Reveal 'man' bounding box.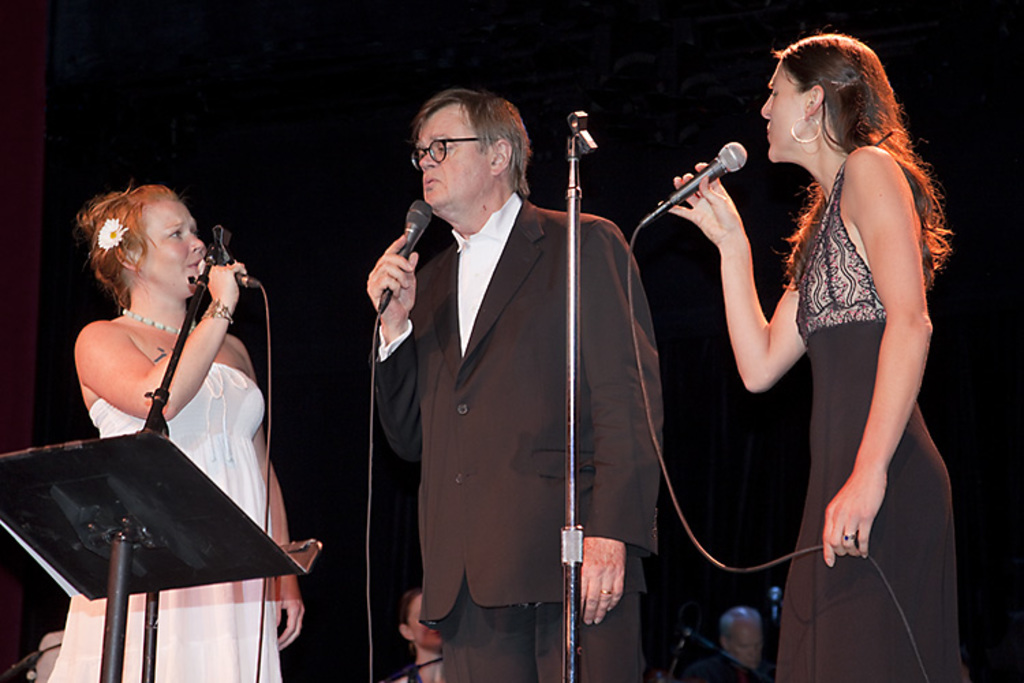
Revealed: locate(358, 71, 681, 676).
